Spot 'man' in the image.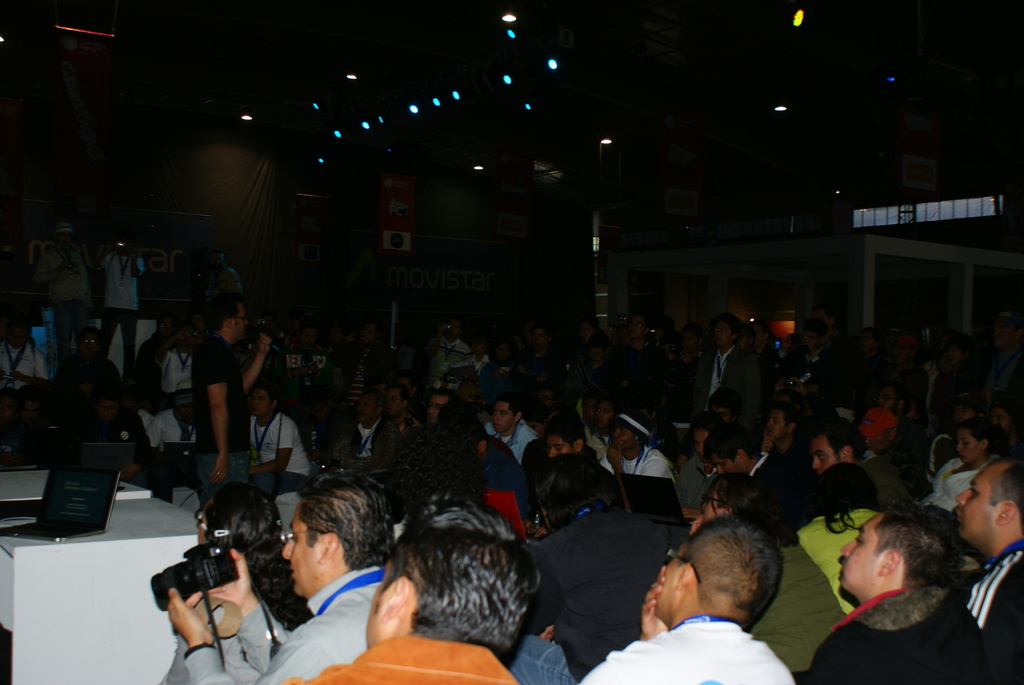
'man' found at bbox=(150, 464, 367, 684).
